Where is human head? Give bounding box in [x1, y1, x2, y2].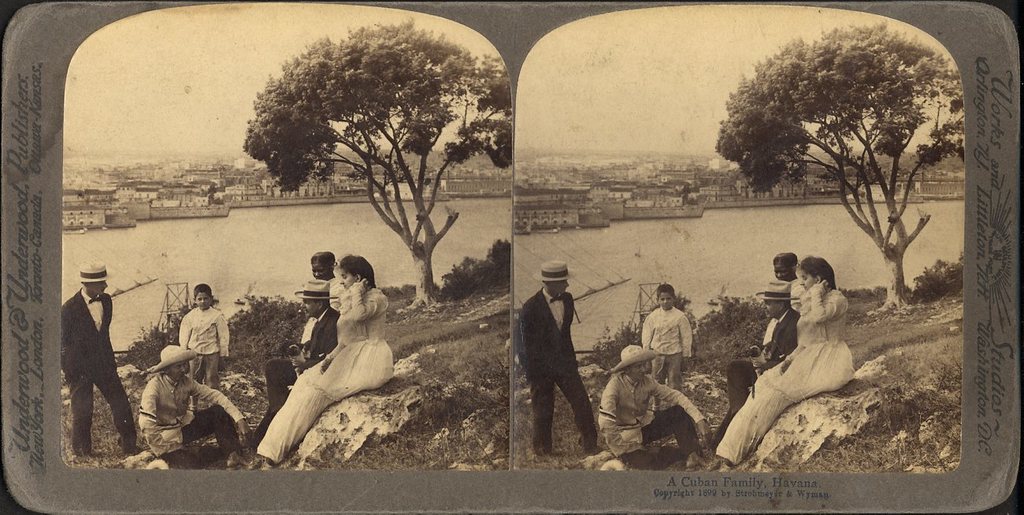
[155, 346, 187, 382].
